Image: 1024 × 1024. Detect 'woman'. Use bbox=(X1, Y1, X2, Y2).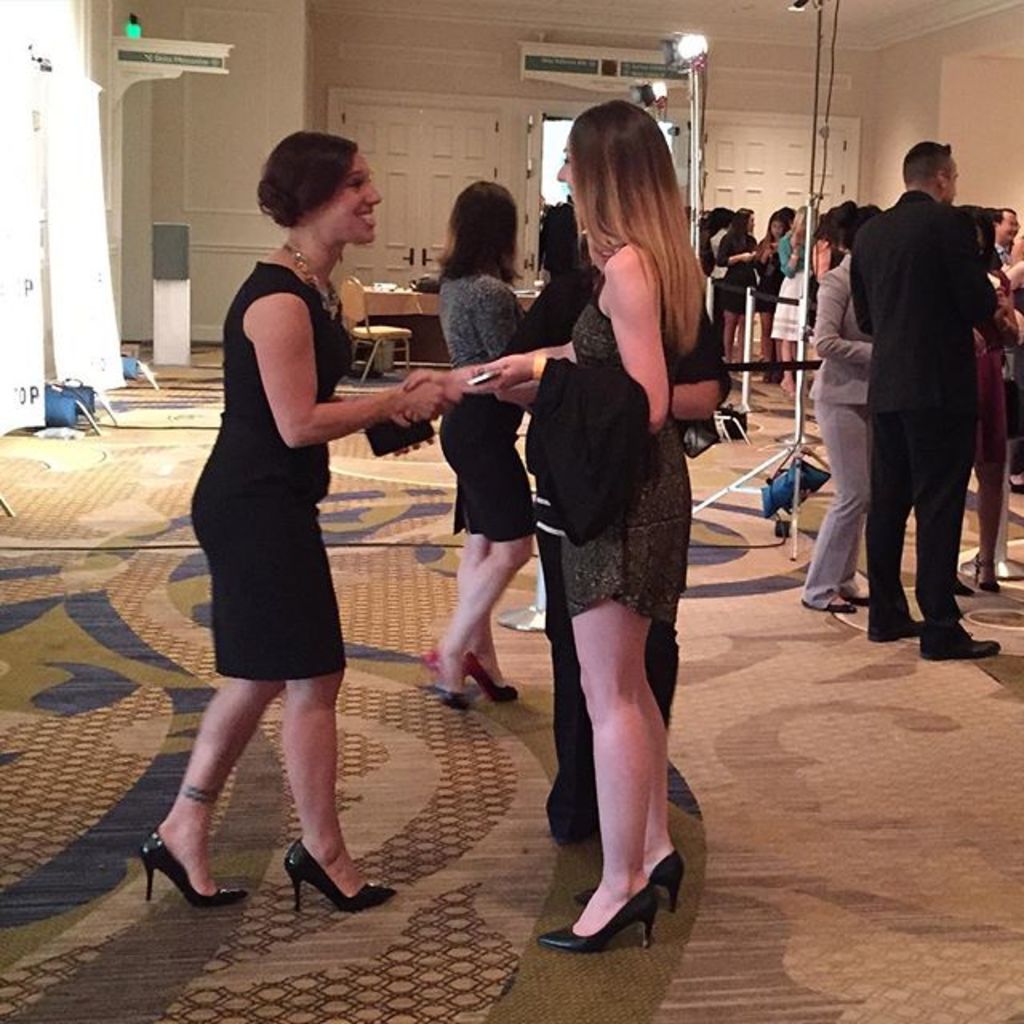
bbox=(800, 197, 870, 613).
